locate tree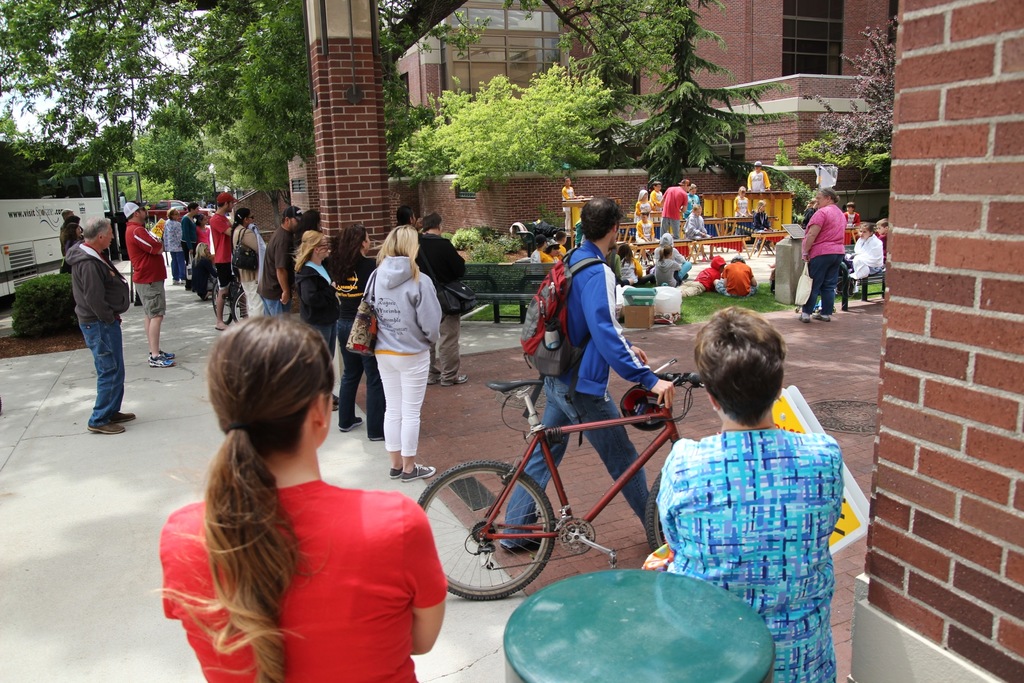
591,0,798,196
